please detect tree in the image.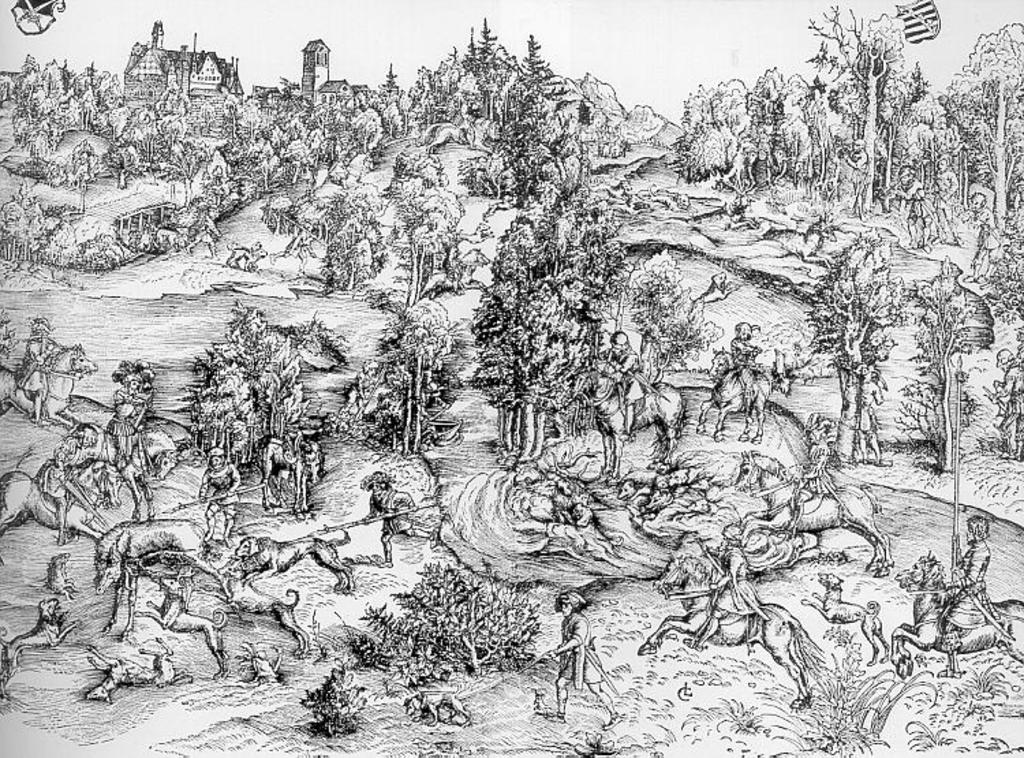
locate(392, 152, 464, 306).
